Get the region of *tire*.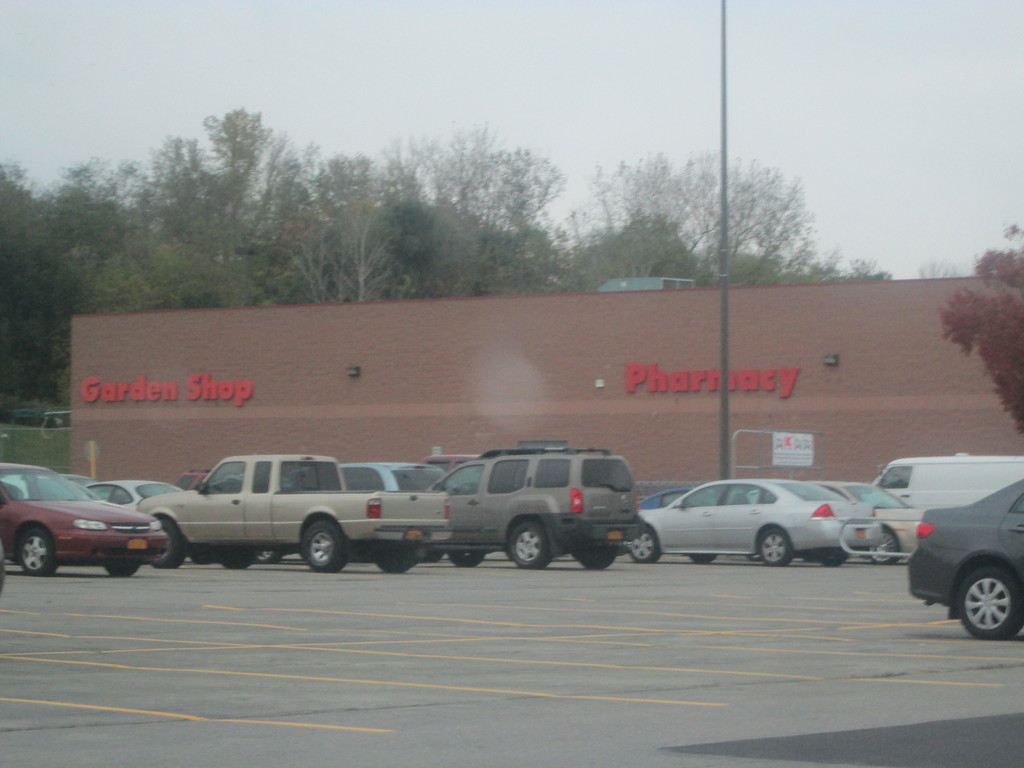
region(759, 529, 792, 568).
